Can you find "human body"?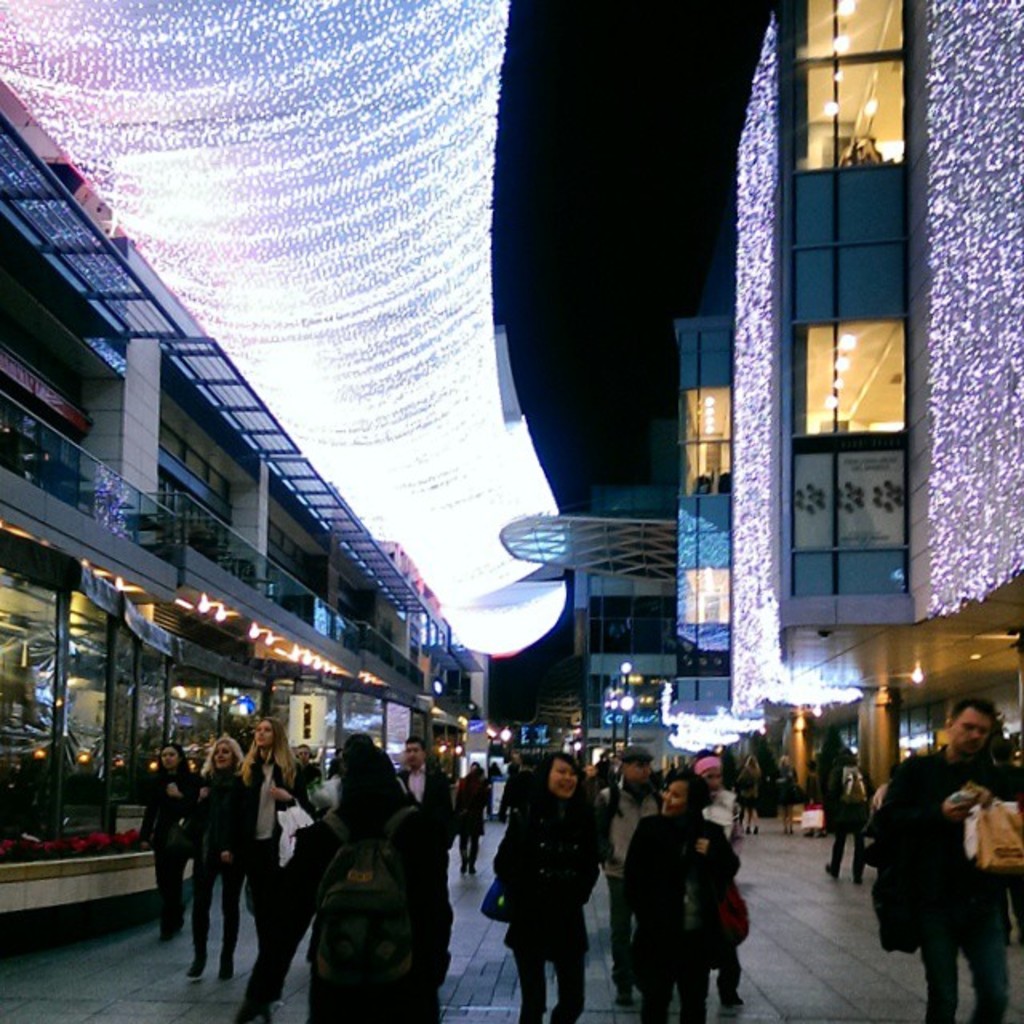
Yes, bounding box: box=[448, 762, 475, 875].
